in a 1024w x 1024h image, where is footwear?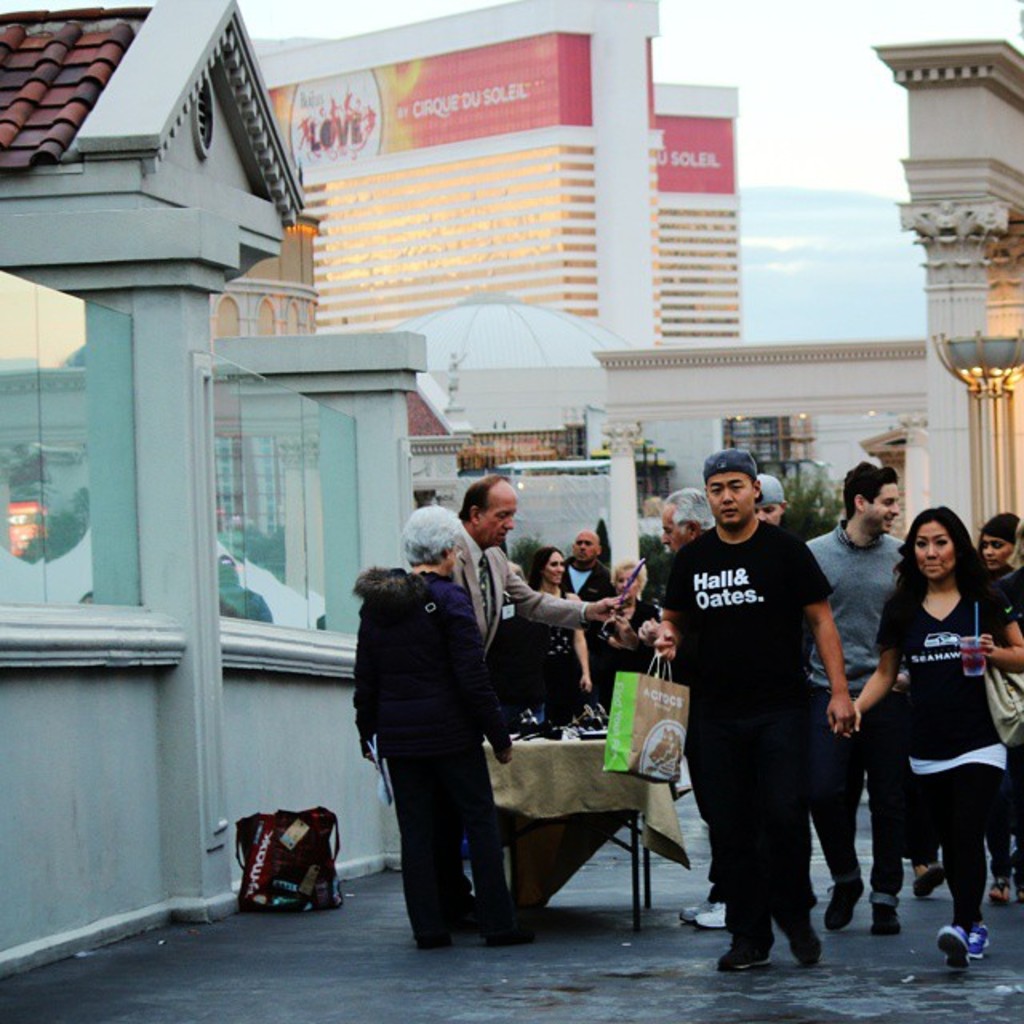
[left=1018, top=862, right=1022, bottom=915].
